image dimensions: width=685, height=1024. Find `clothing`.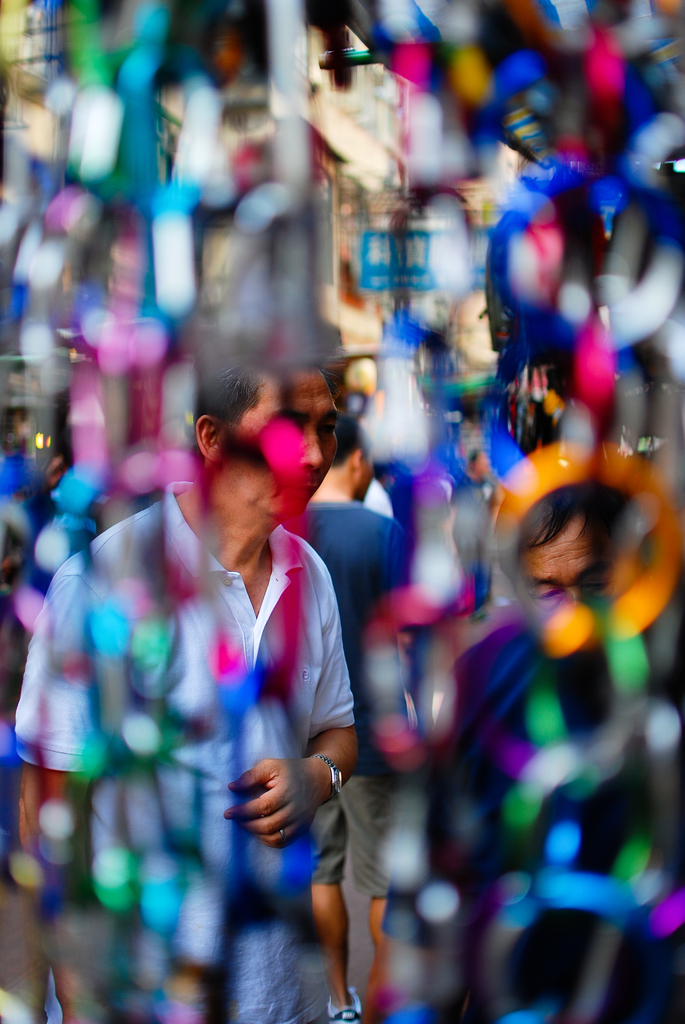
detection(286, 497, 422, 910).
